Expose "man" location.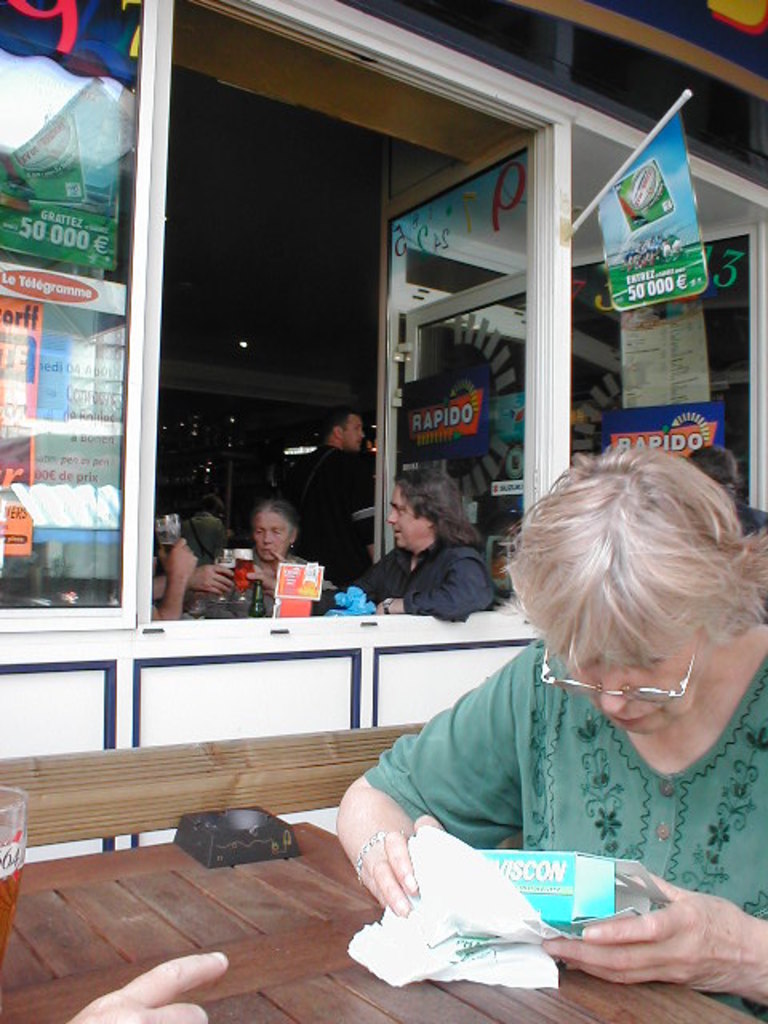
Exposed at (283,403,384,589).
